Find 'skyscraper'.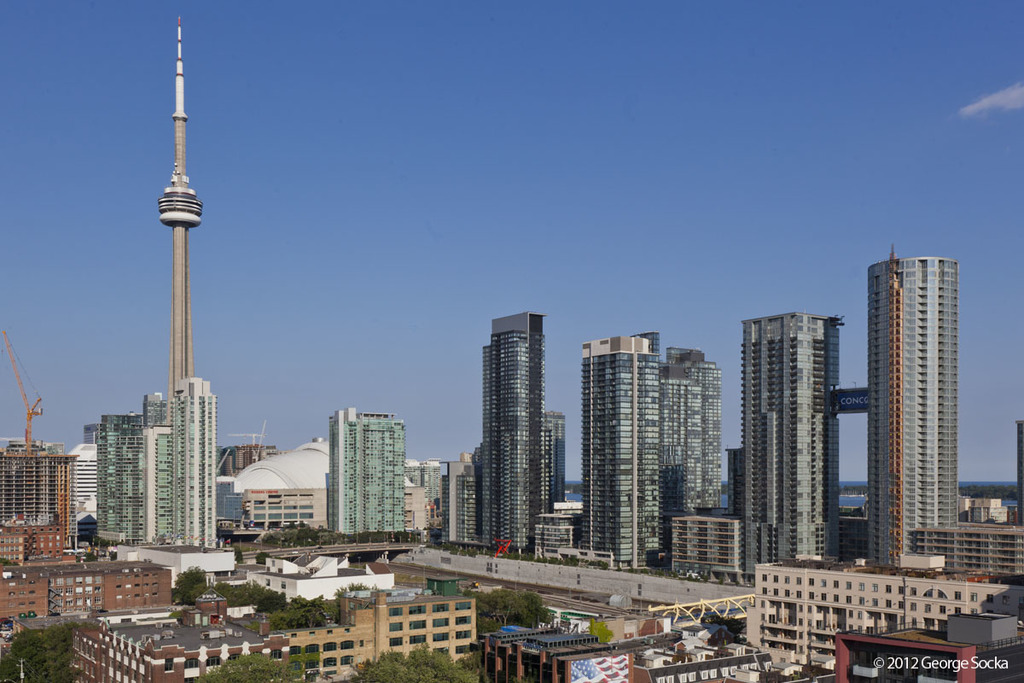
bbox(580, 332, 720, 568).
